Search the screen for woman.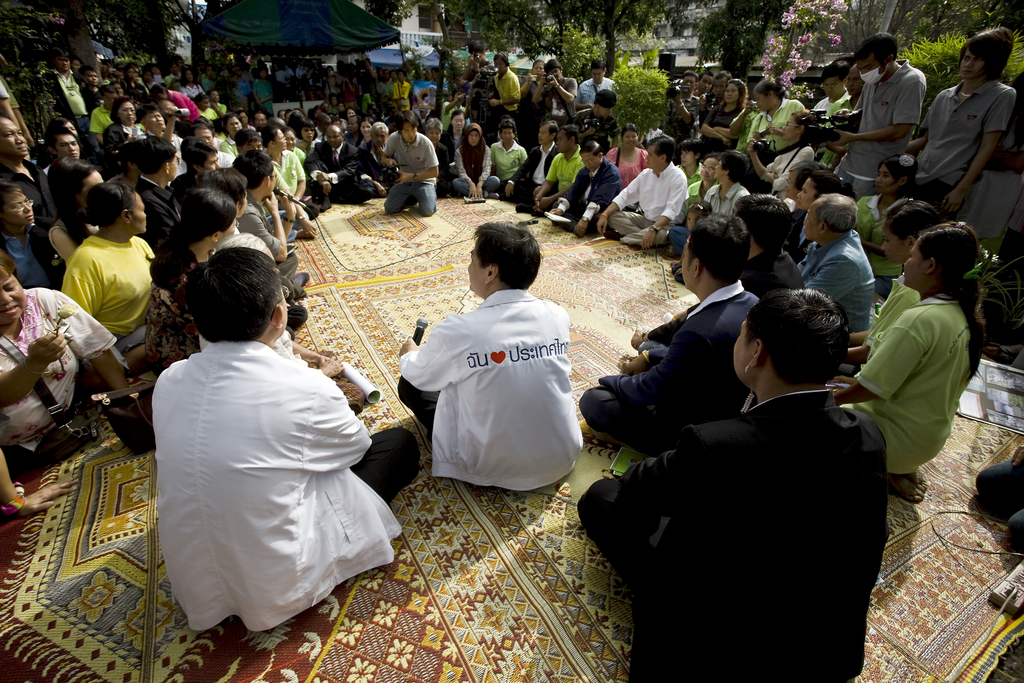
Found at rect(598, 122, 653, 191).
